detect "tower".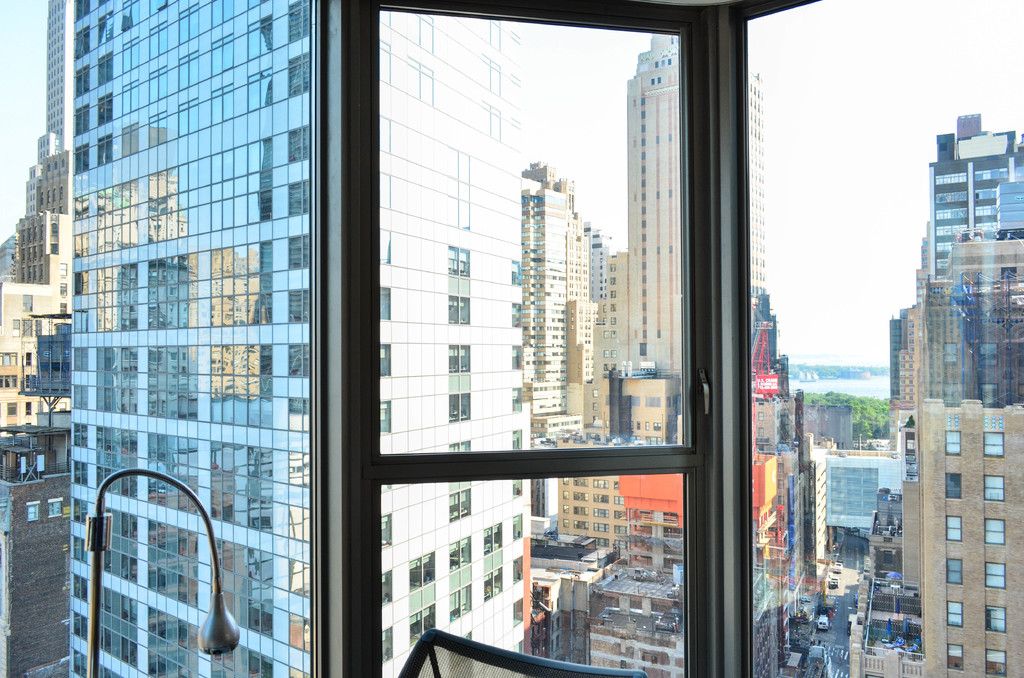
Detected at box=[67, 0, 525, 677].
